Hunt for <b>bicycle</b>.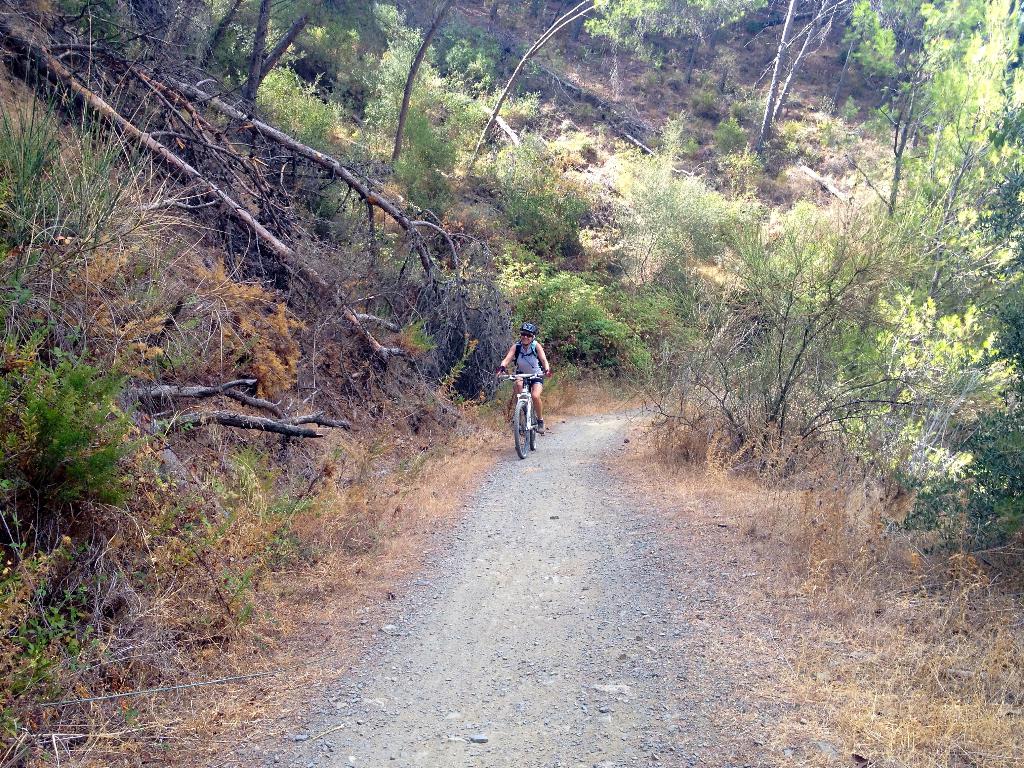
Hunted down at BBox(500, 370, 550, 468).
